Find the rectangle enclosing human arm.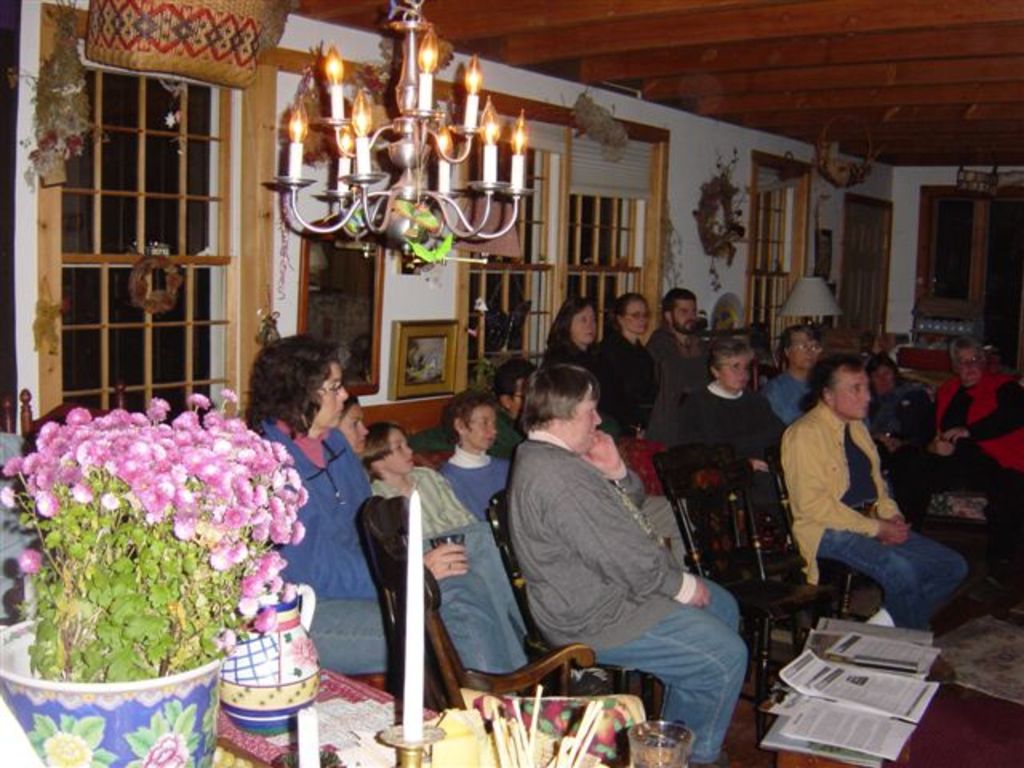
BBox(950, 371, 1022, 448).
